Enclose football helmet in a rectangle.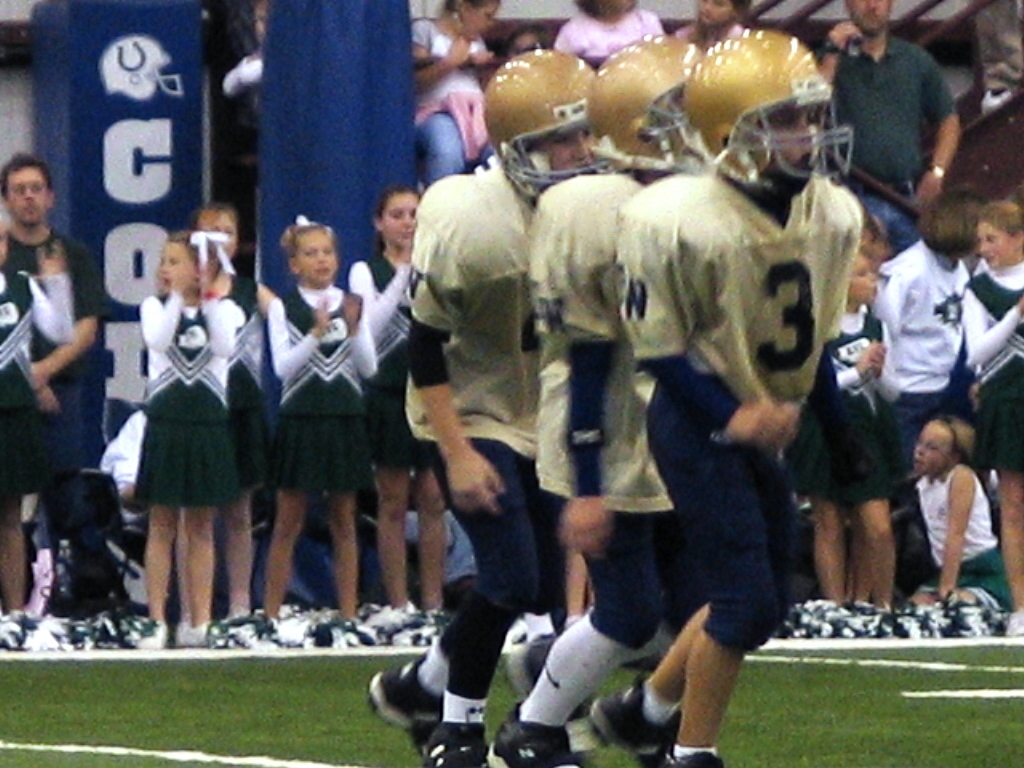
<bbox>688, 39, 840, 204</bbox>.
